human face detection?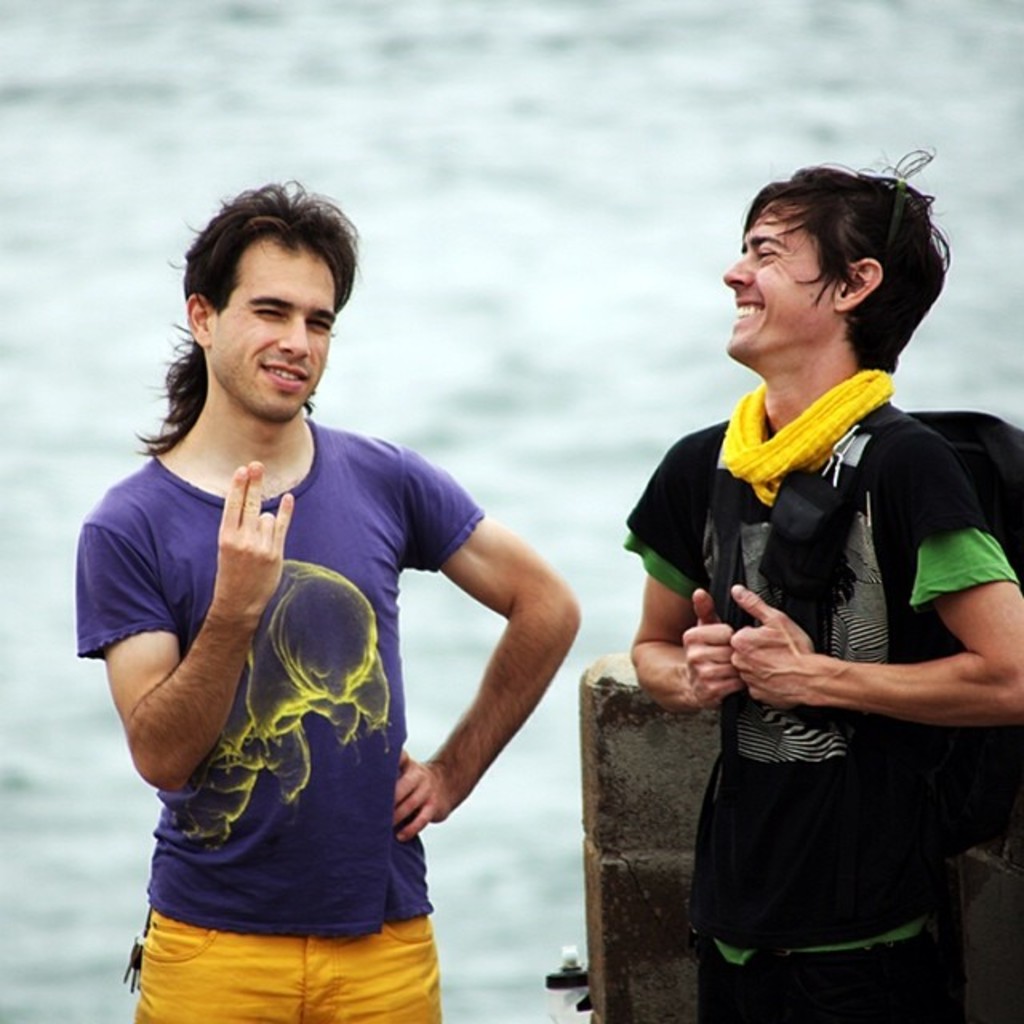
l=214, t=243, r=336, b=414
